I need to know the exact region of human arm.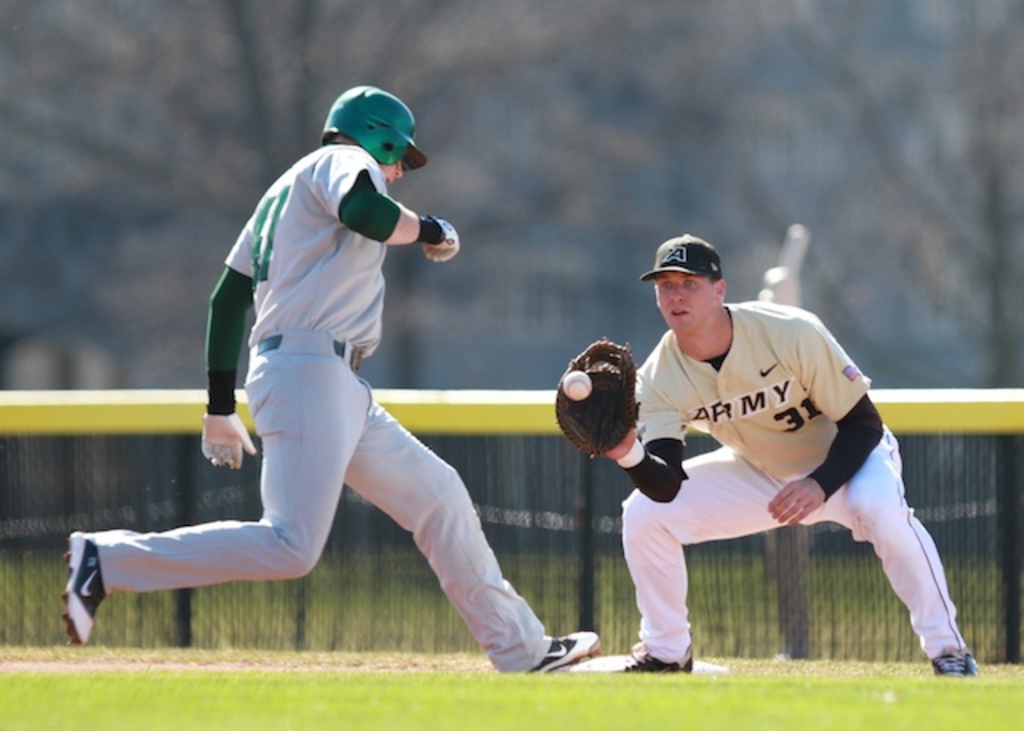
Region: 765 304 890 521.
